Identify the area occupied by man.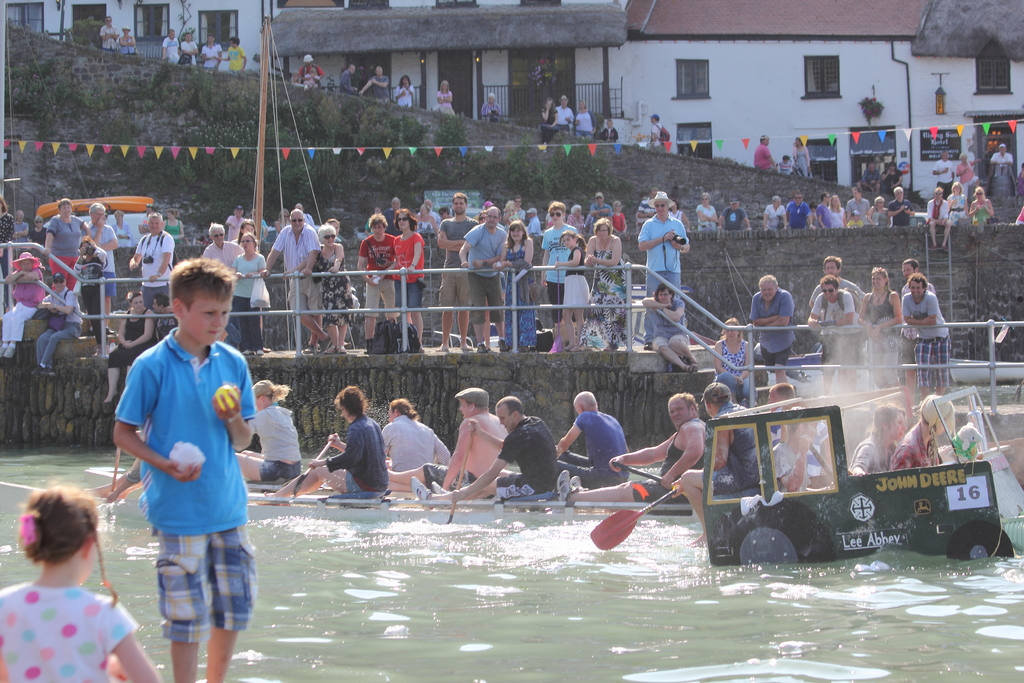
Area: pyautogui.locateOnScreen(339, 64, 357, 95).
